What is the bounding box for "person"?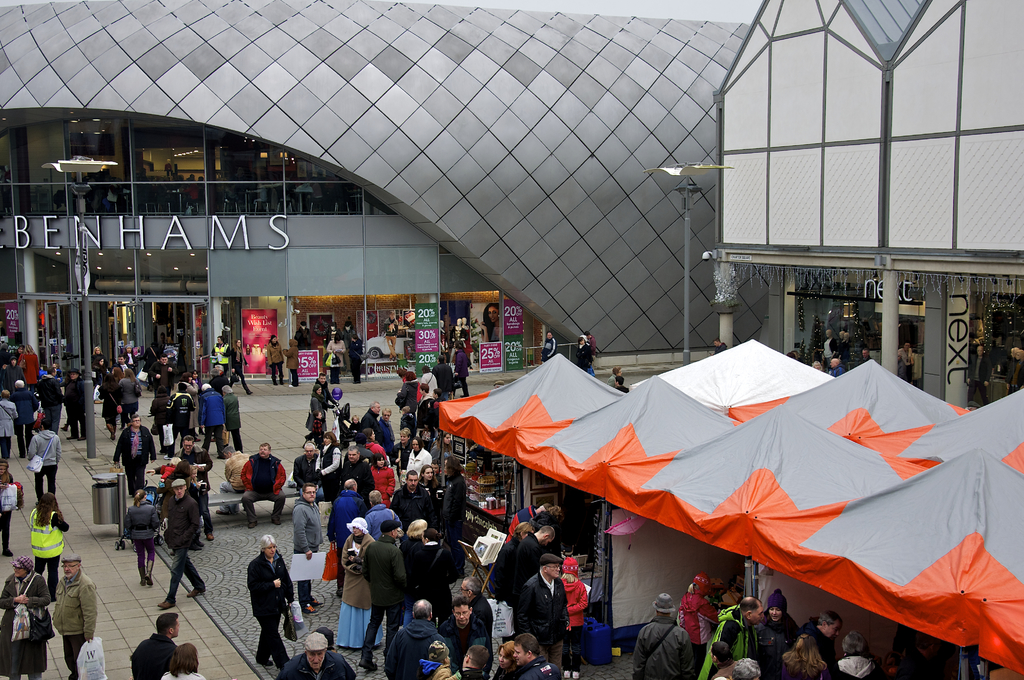
[445,601,477,655].
